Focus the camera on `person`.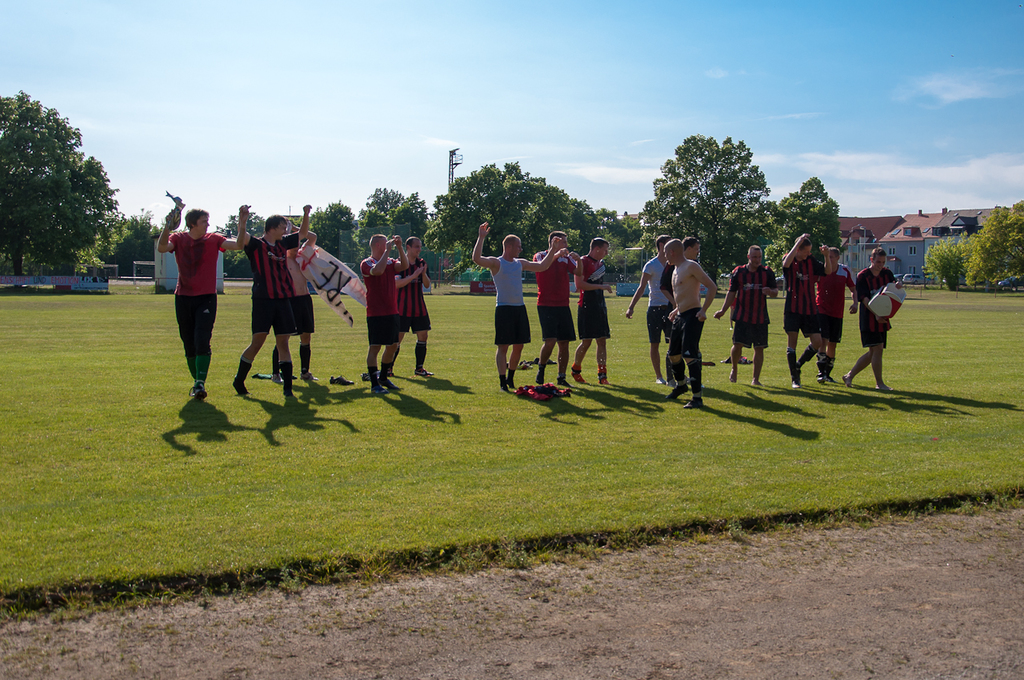
Focus region: crop(574, 237, 612, 393).
